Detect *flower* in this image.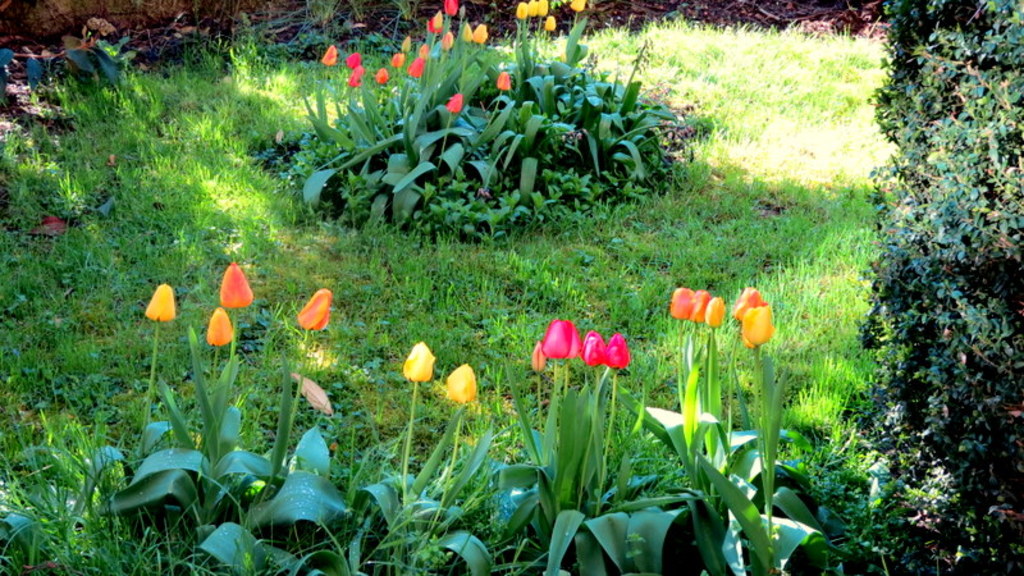
Detection: [x1=530, y1=339, x2=547, y2=375].
